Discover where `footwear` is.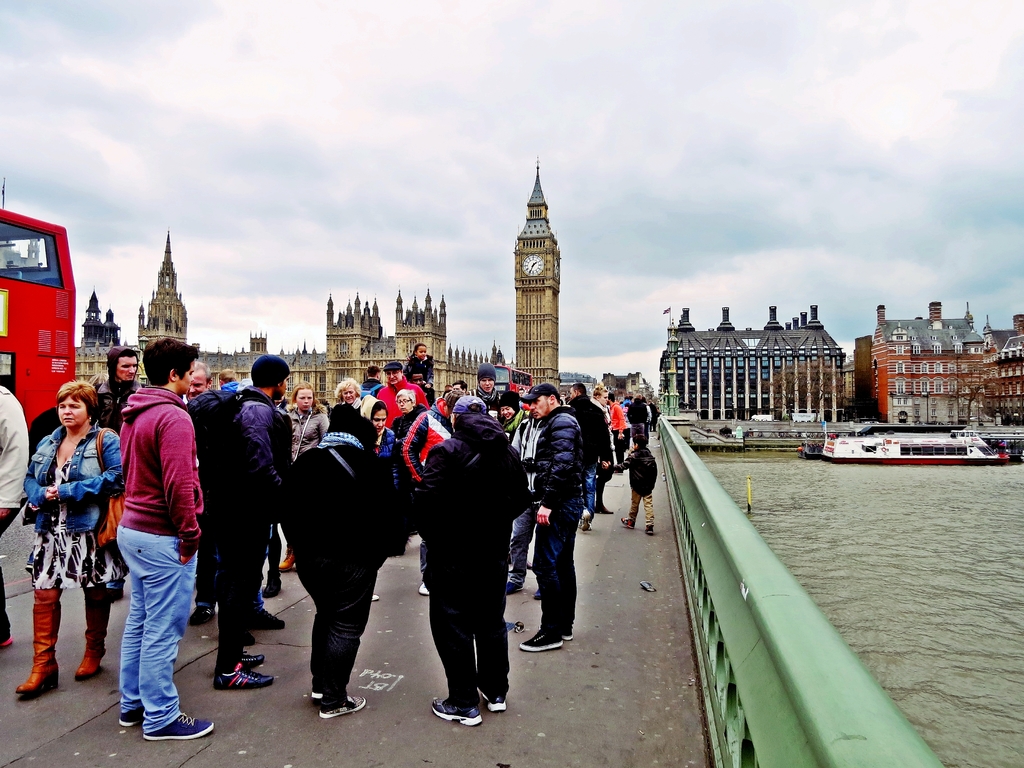
Discovered at x1=504 y1=582 x2=524 y2=595.
